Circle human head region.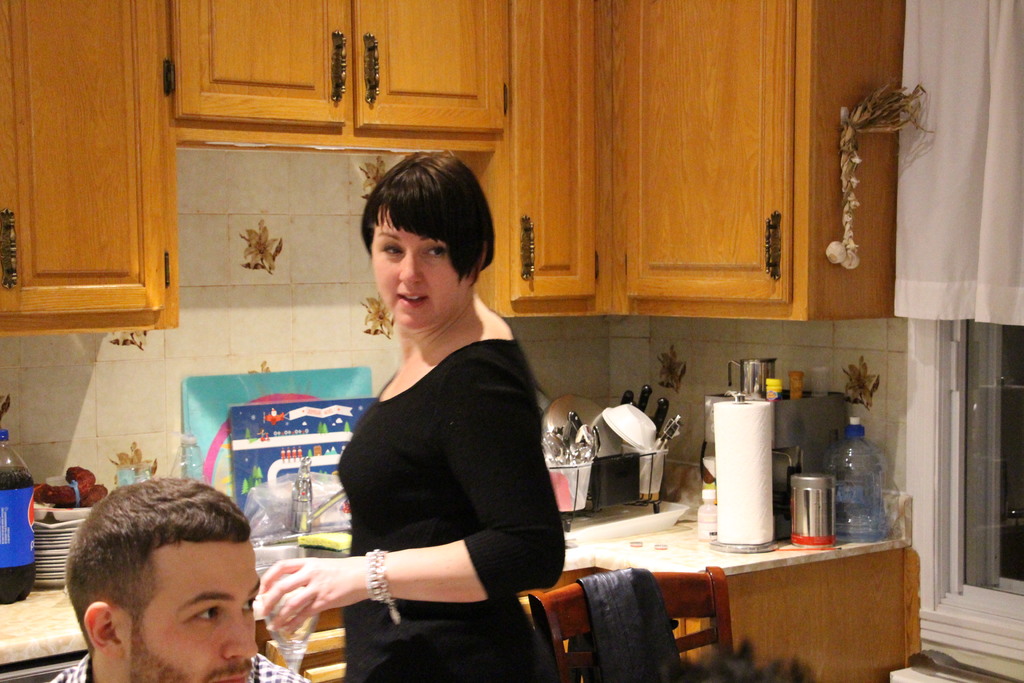
Region: bbox=[56, 490, 248, 682].
